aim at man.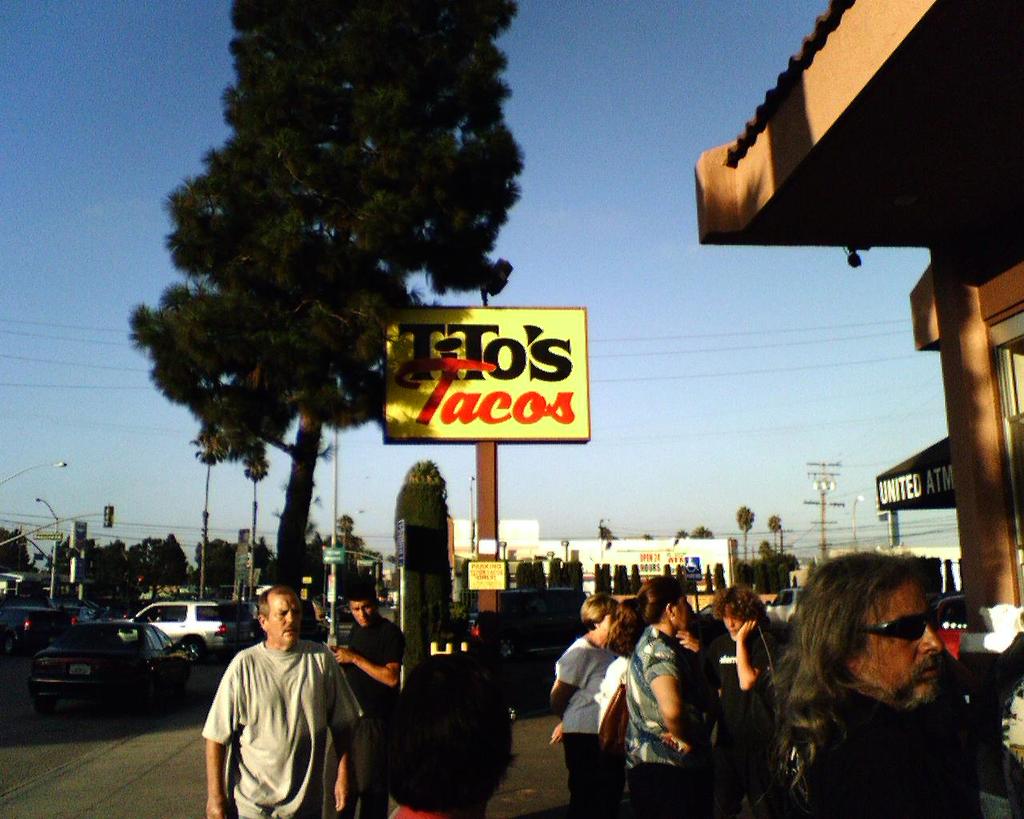
Aimed at l=326, t=583, r=410, b=817.
